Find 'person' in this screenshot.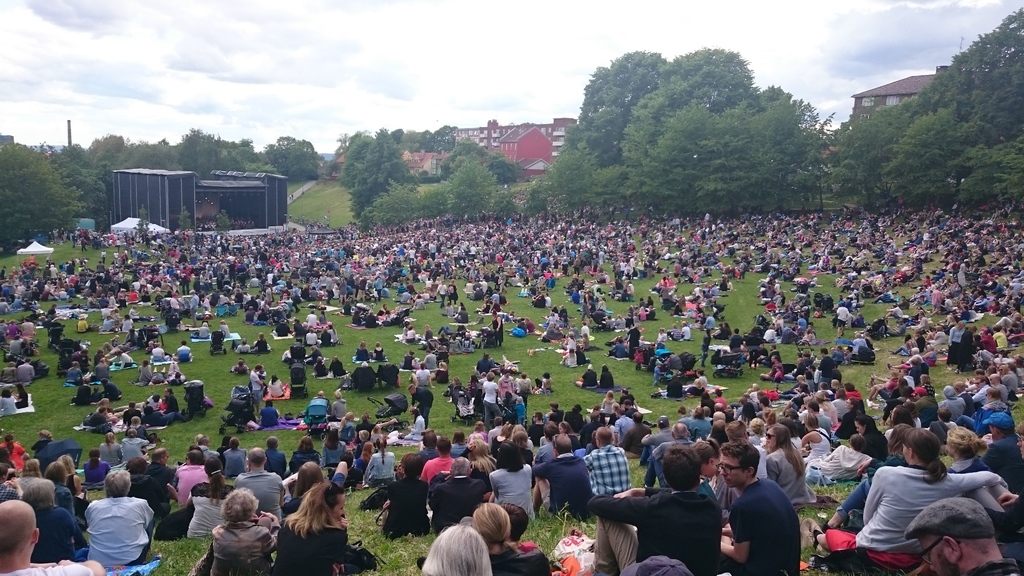
The bounding box for 'person' is <region>739, 403, 760, 428</region>.
